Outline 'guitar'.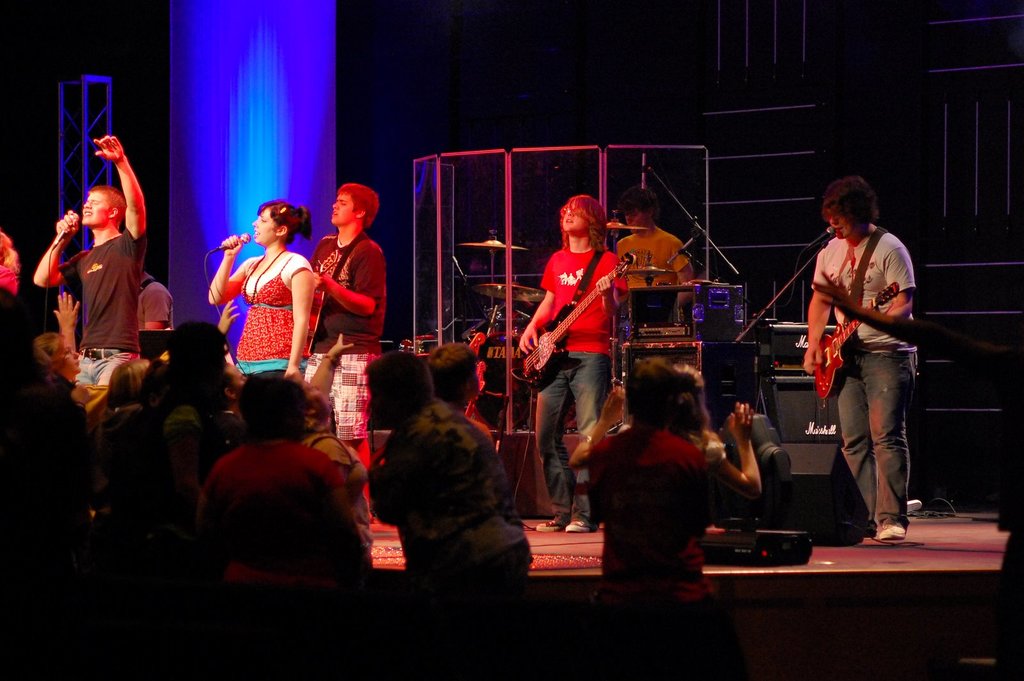
Outline: bbox=(812, 281, 898, 405).
